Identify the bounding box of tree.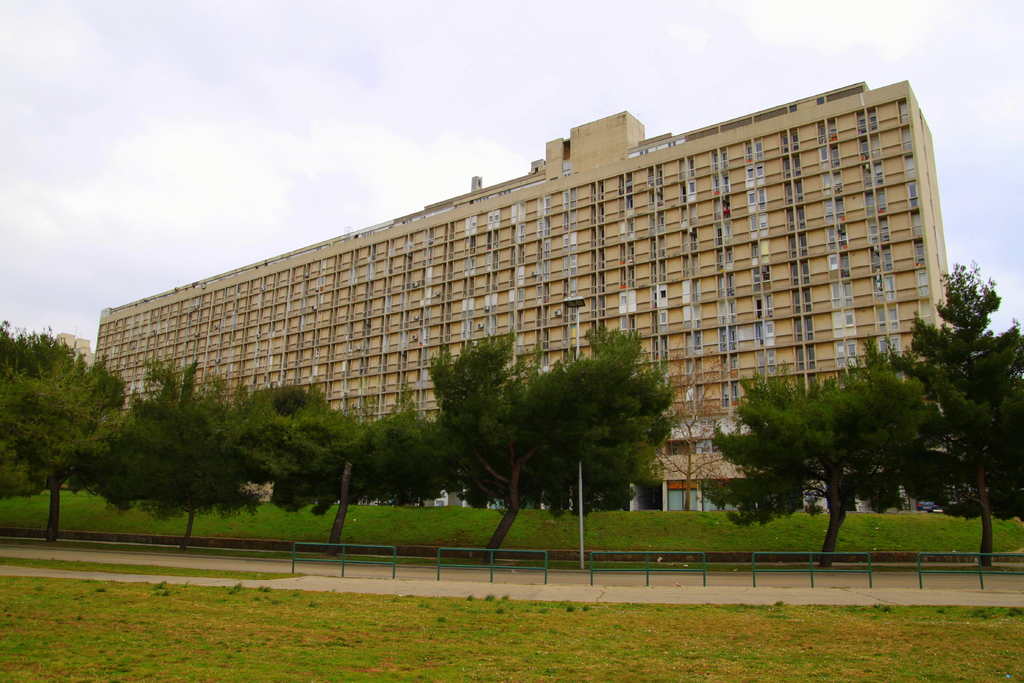
bbox(884, 259, 1023, 562).
